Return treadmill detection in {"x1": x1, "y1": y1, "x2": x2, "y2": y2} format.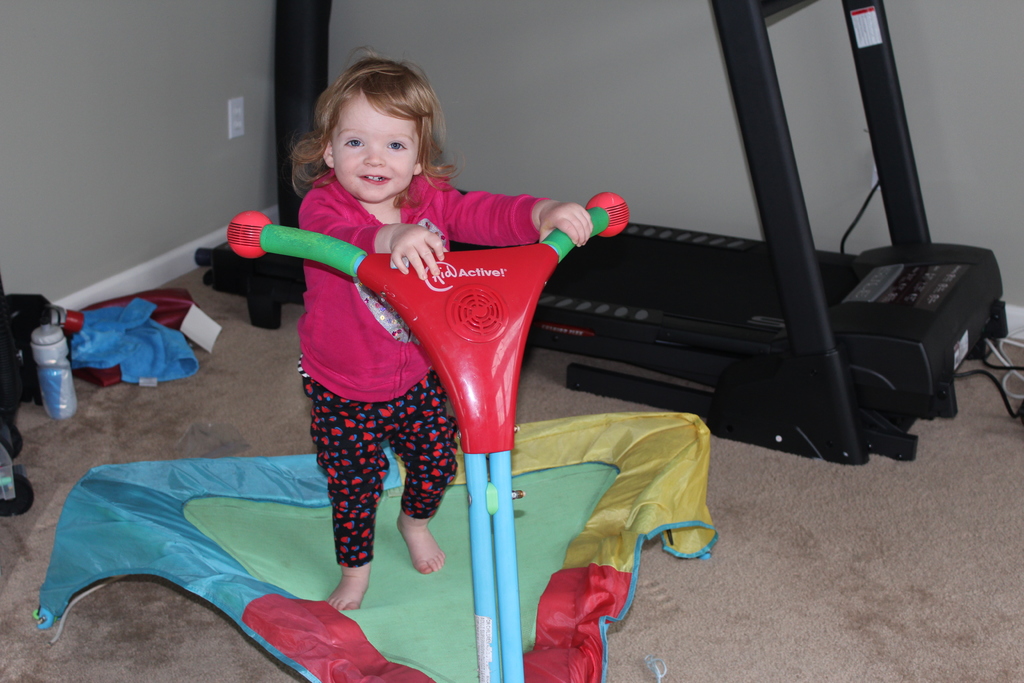
{"x1": 188, "y1": 0, "x2": 1023, "y2": 464}.
